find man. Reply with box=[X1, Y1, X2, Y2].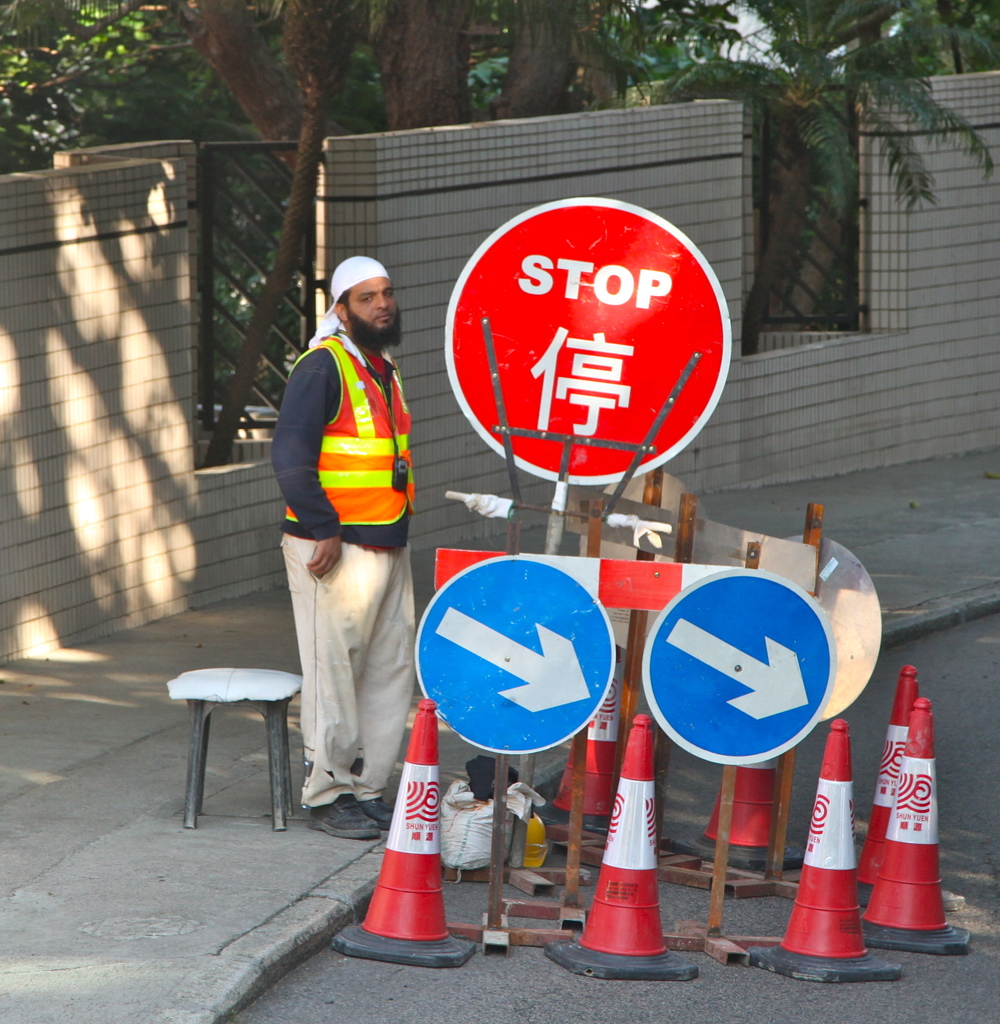
box=[279, 253, 422, 837].
